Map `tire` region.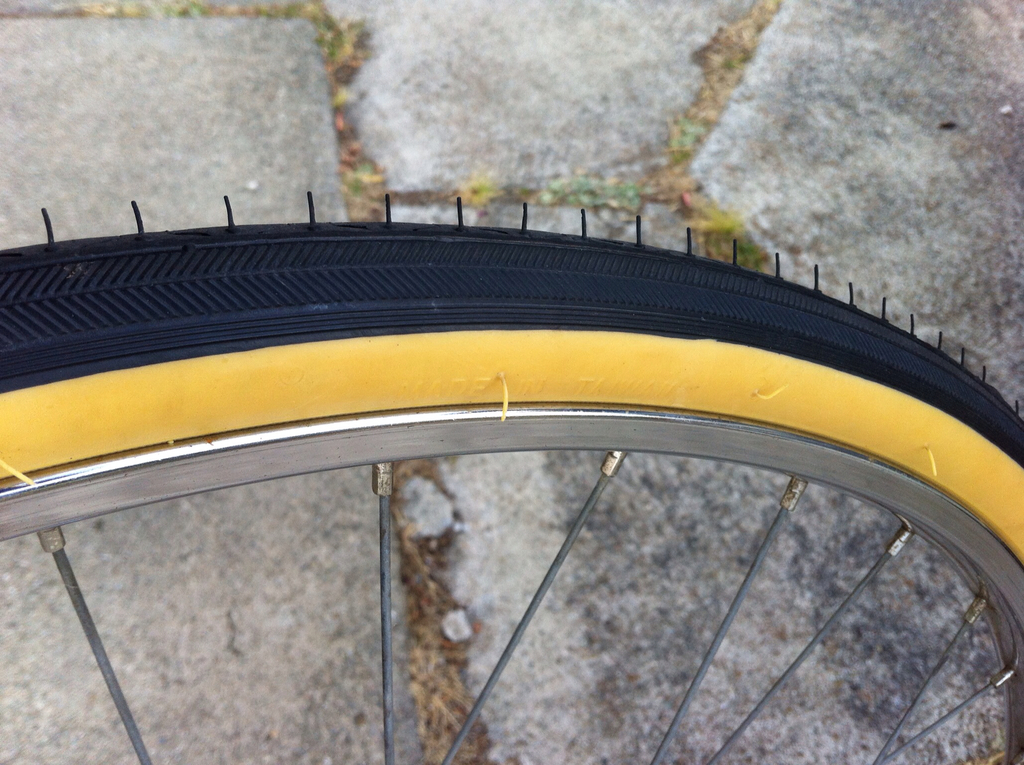
Mapped to (0, 187, 1023, 718).
